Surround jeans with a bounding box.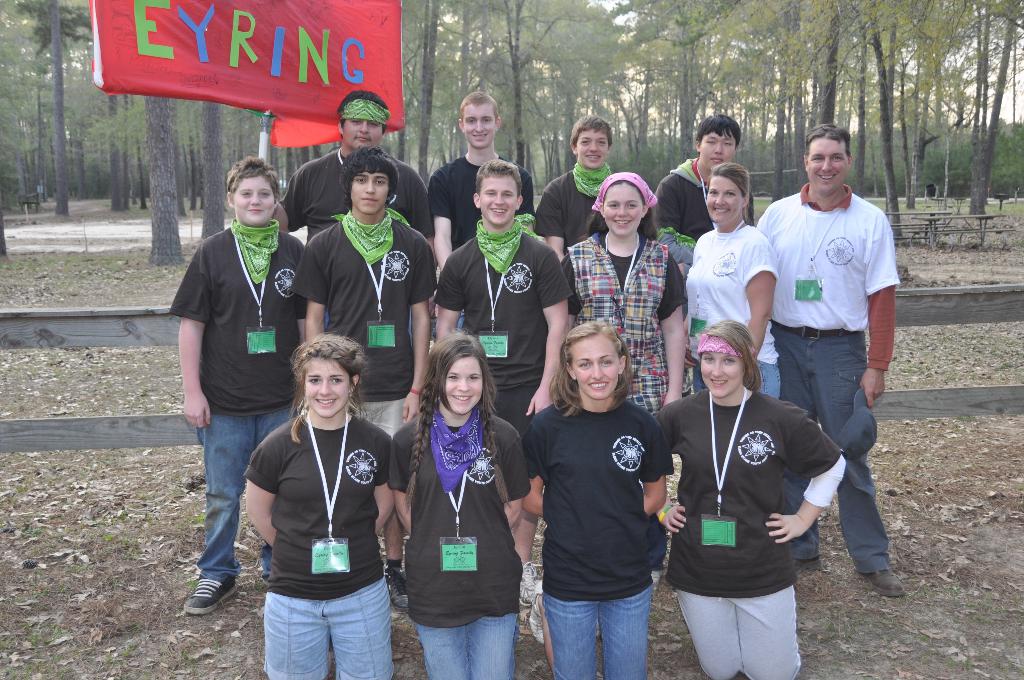
(x1=546, y1=588, x2=653, y2=679).
